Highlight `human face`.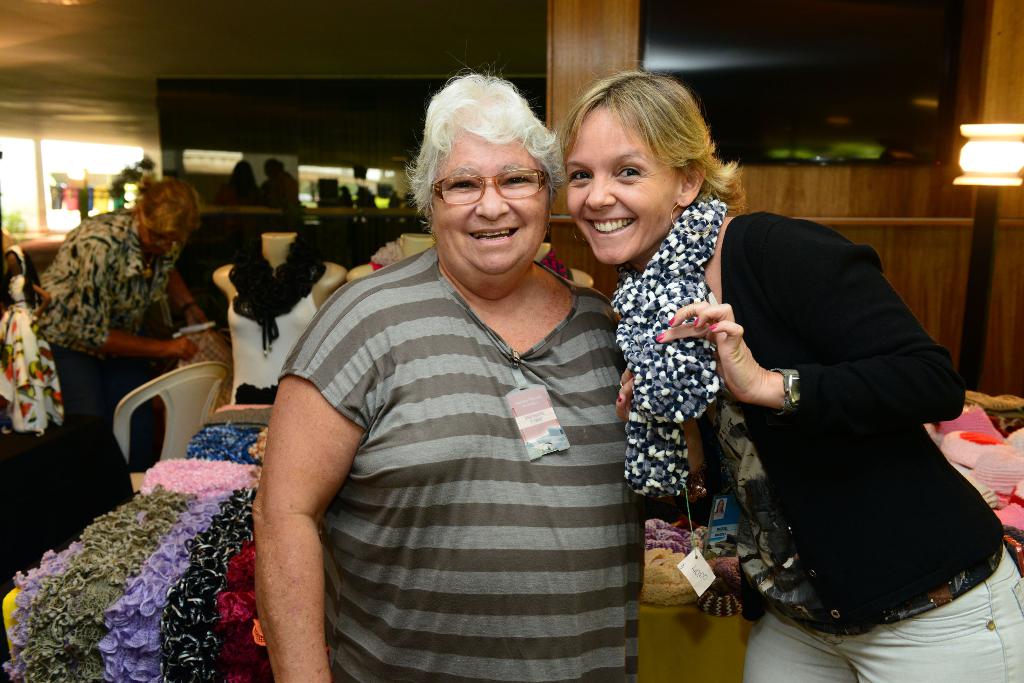
Highlighted region: [left=136, top=226, right=182, bottom=259].
